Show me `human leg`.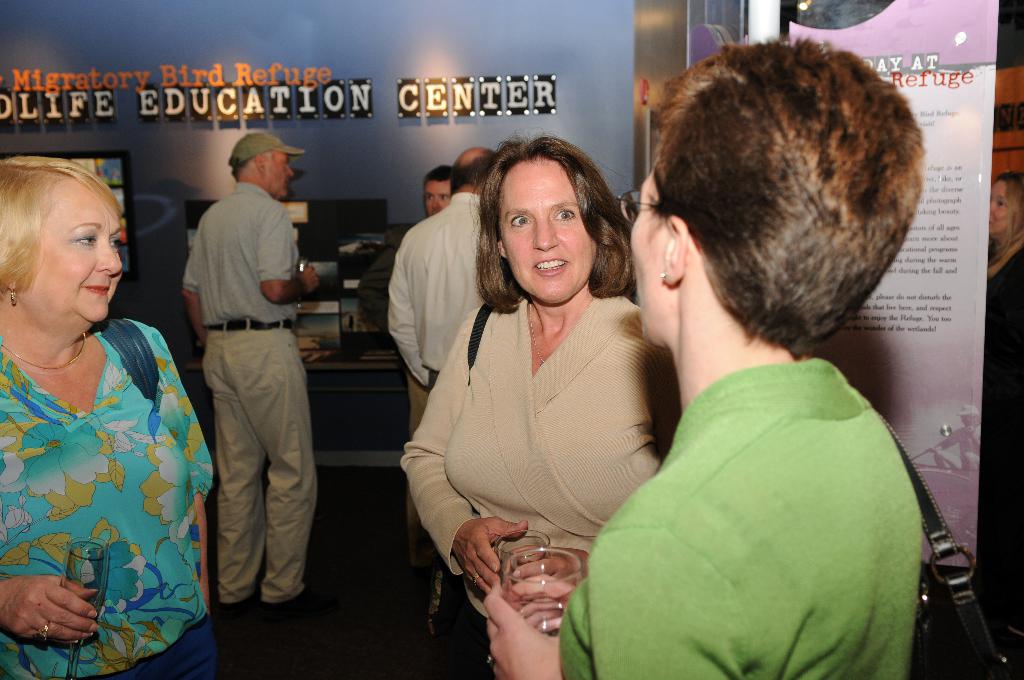
`human leg` is here: (left=234, top=324, right=303, bottom=606).
